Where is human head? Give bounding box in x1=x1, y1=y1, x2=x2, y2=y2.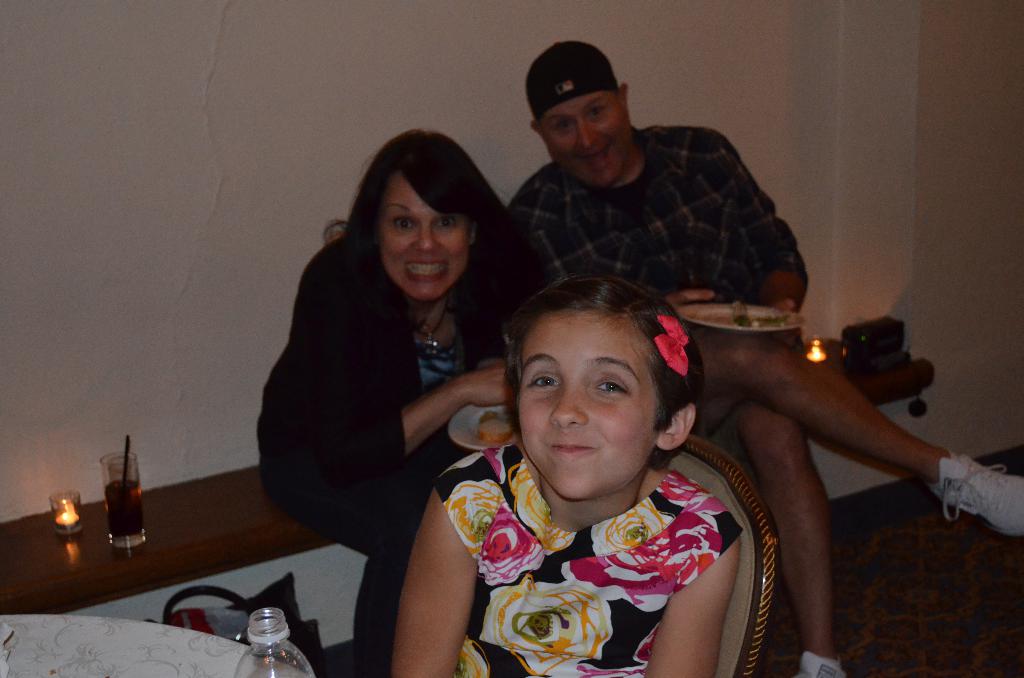
x1=361, y1=127, x2=493, y2=302.
